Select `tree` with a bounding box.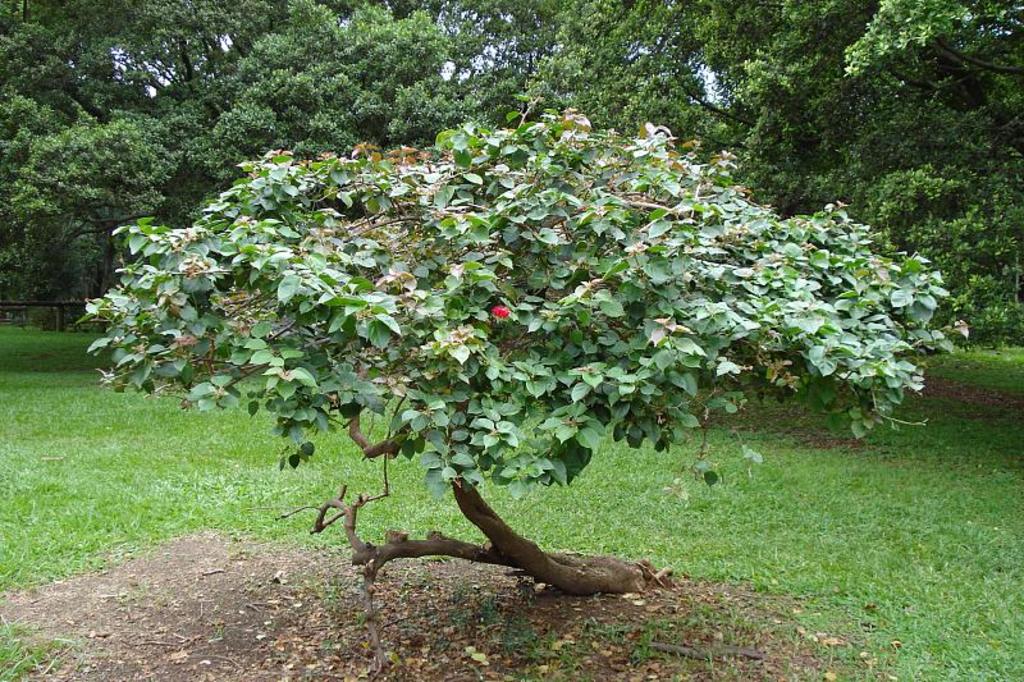
[174, 0, 500, 207].
